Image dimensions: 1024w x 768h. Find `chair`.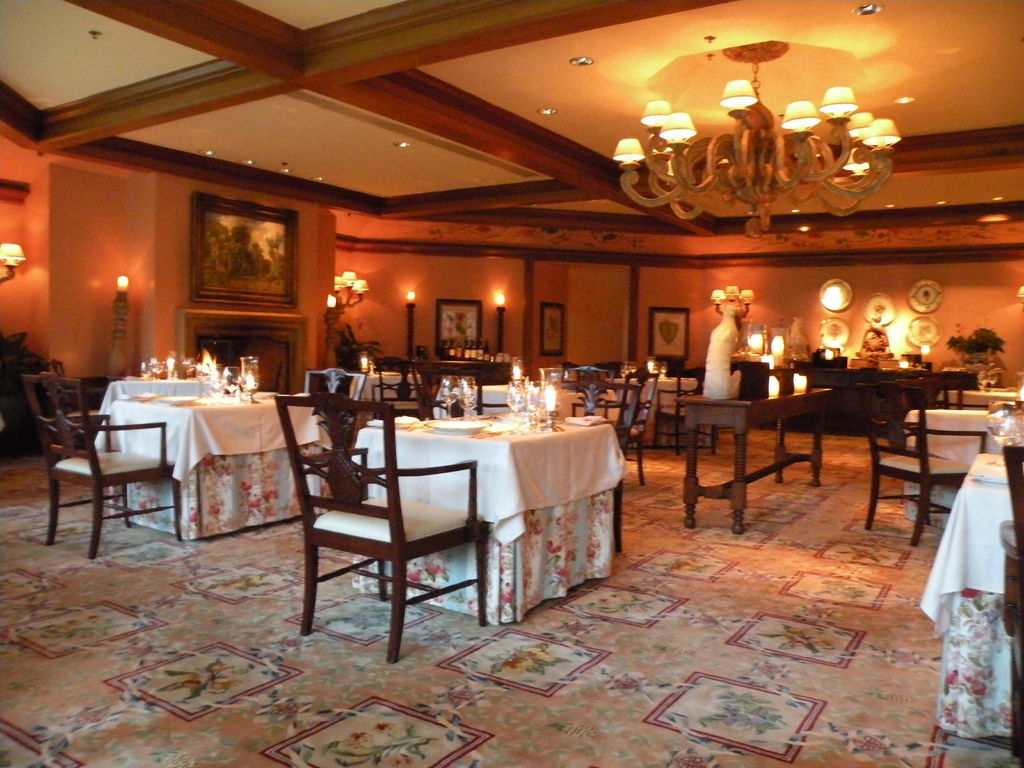
{"left": 304, "top": 366, "right": 372, "bottom": 452}.
